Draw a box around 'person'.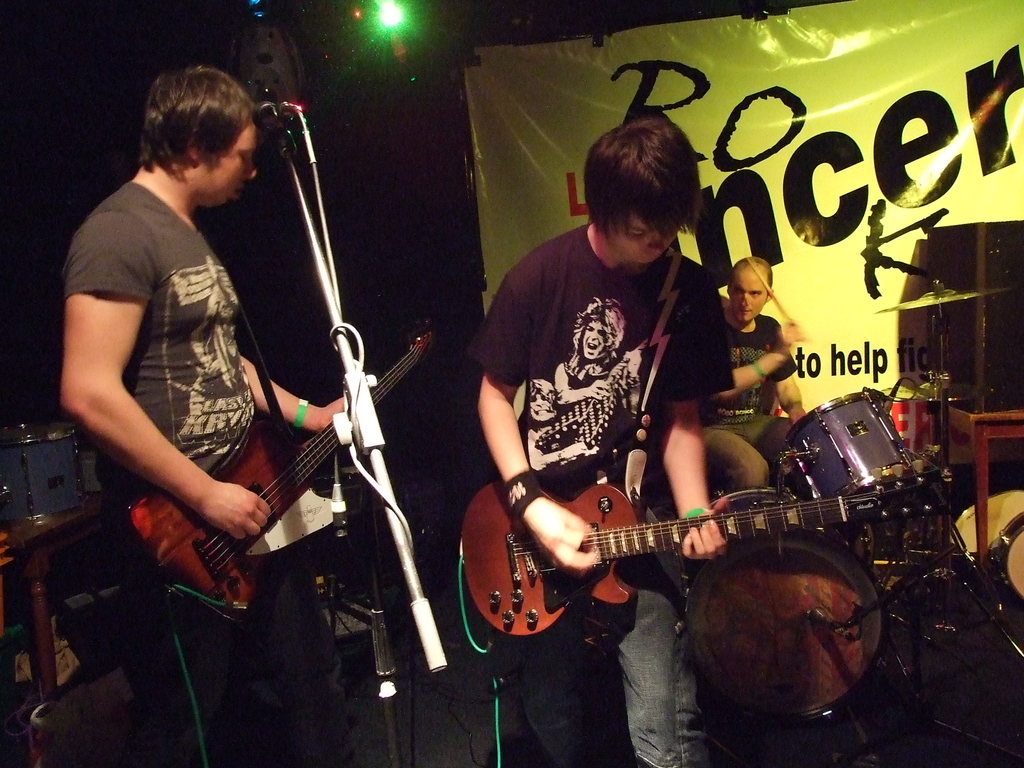
[553, 294, 643, 433].
